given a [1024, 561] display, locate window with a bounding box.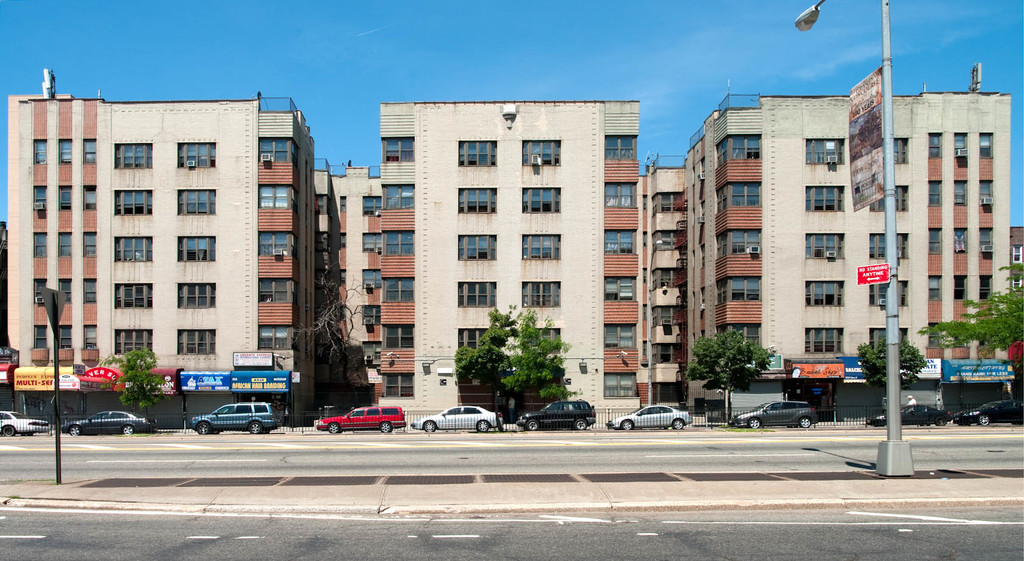
Located: locate(257, 279, 294, 303).
